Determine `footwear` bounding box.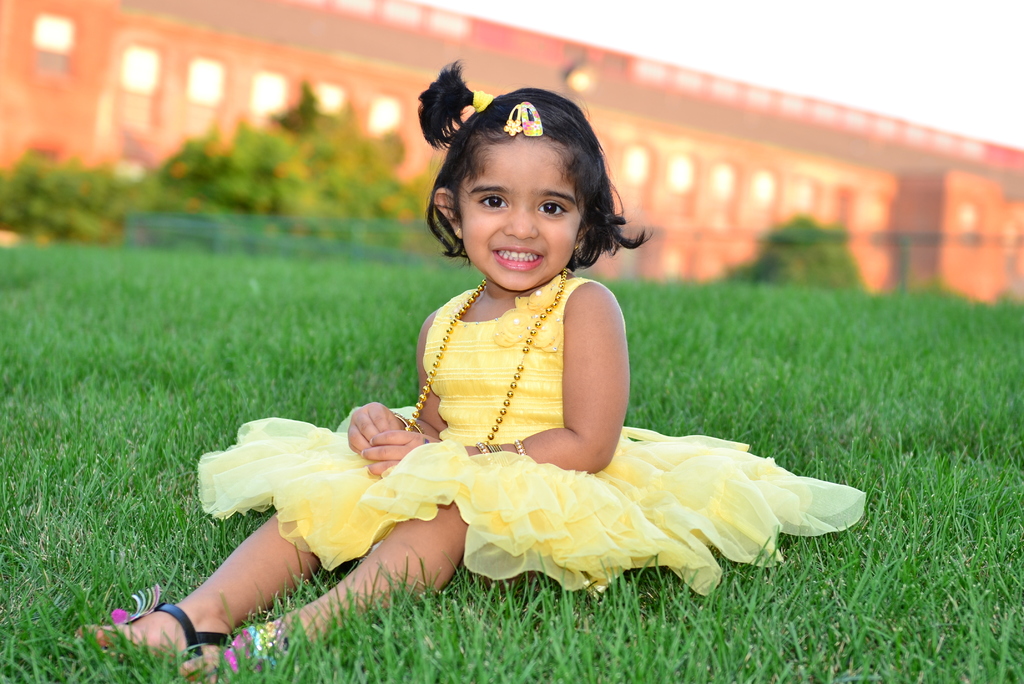
Determined: (left=185, top=620, right=294, bottom=683).
